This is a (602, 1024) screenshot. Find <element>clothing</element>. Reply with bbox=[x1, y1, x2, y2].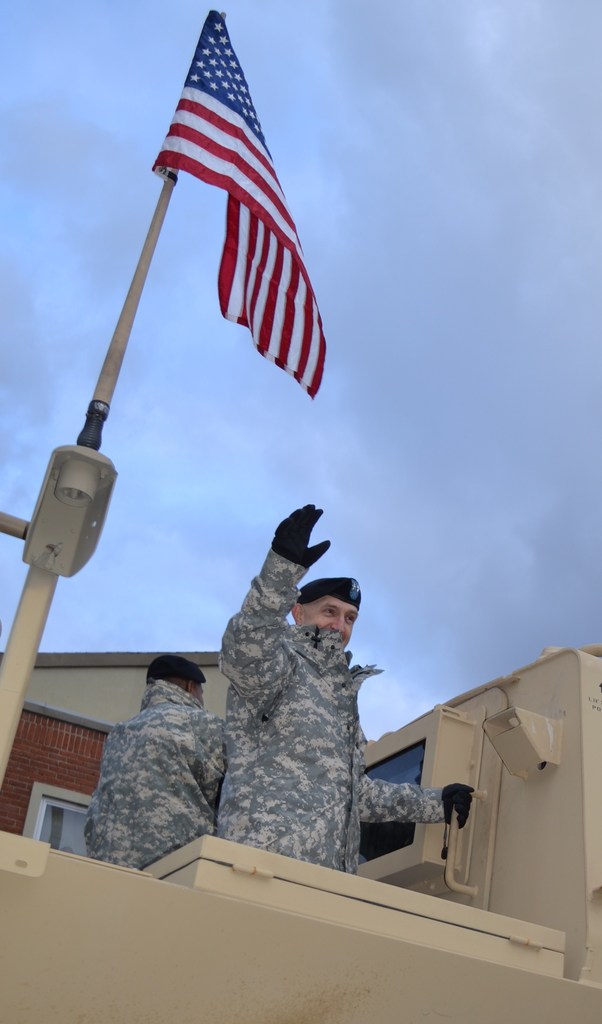
bbox=[81, 672, 243, 875].
